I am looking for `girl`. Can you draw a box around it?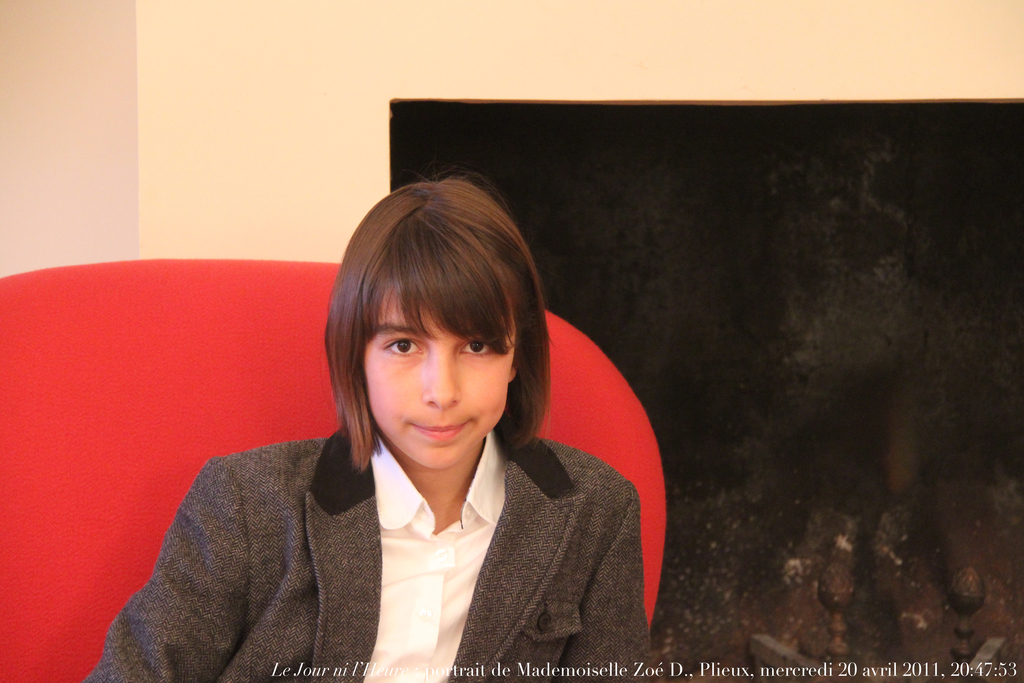
Sure, the bounding box is locate(80, 178, 659, 682).
